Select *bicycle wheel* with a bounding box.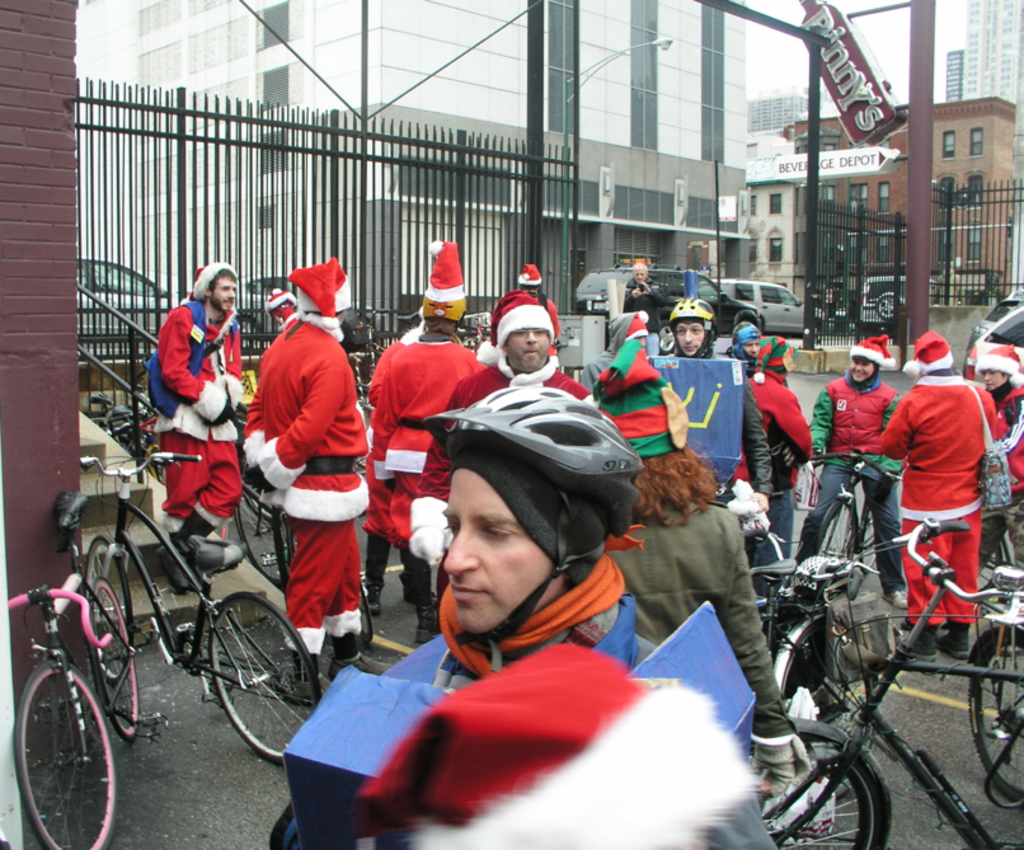
89,415,131,455.
